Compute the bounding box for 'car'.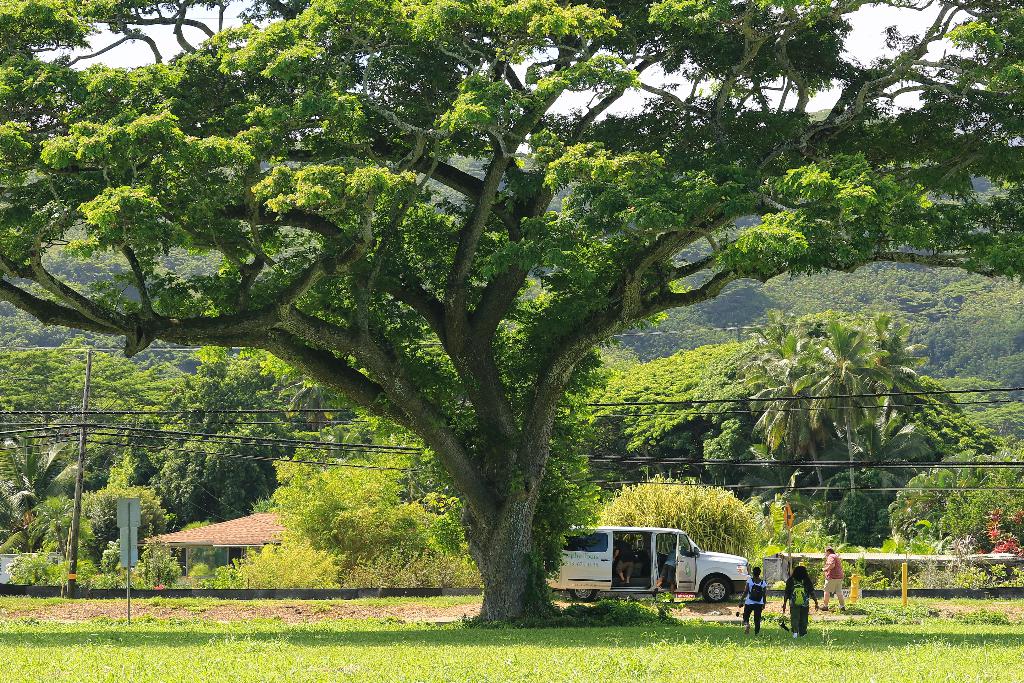
x1=547, y1=525, x2=749, y2=604.
